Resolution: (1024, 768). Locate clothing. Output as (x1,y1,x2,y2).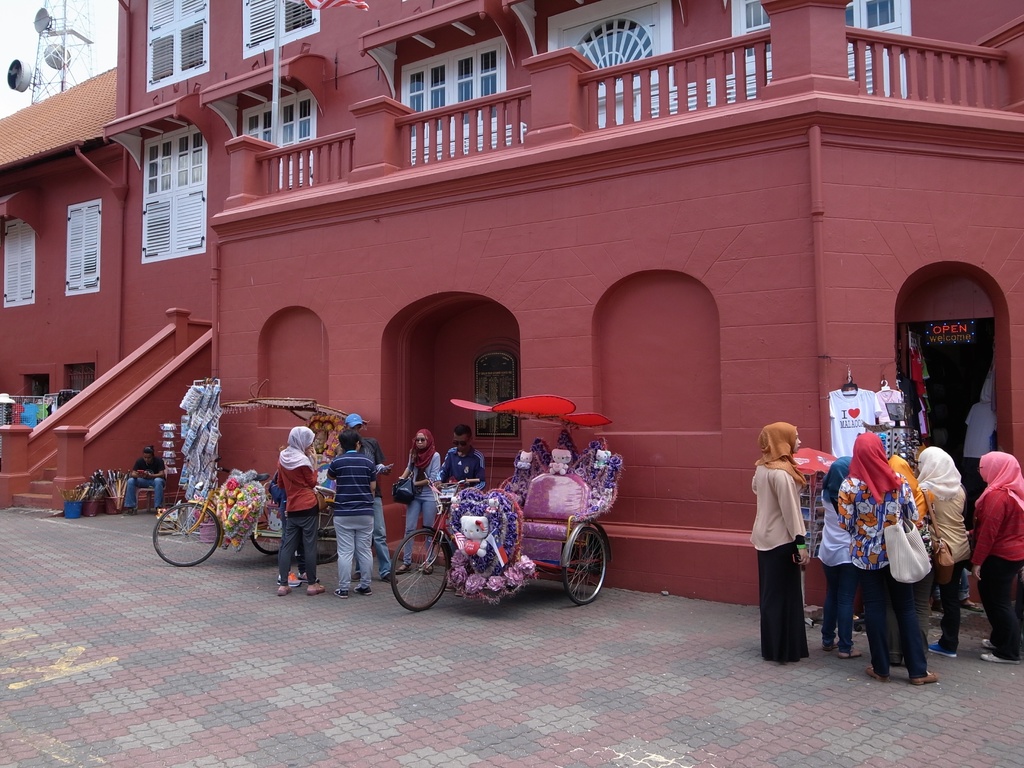
(957,403,1012,469).
